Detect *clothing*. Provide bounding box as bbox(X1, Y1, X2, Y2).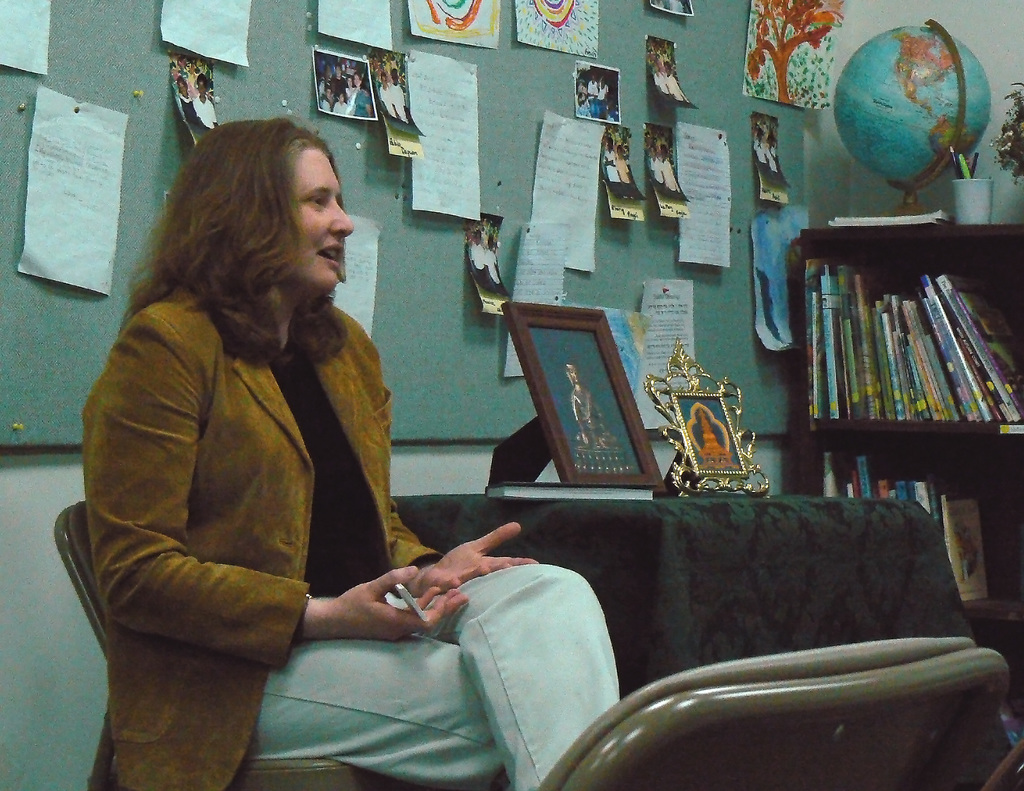
bbox(330, 77, 349, 106).
